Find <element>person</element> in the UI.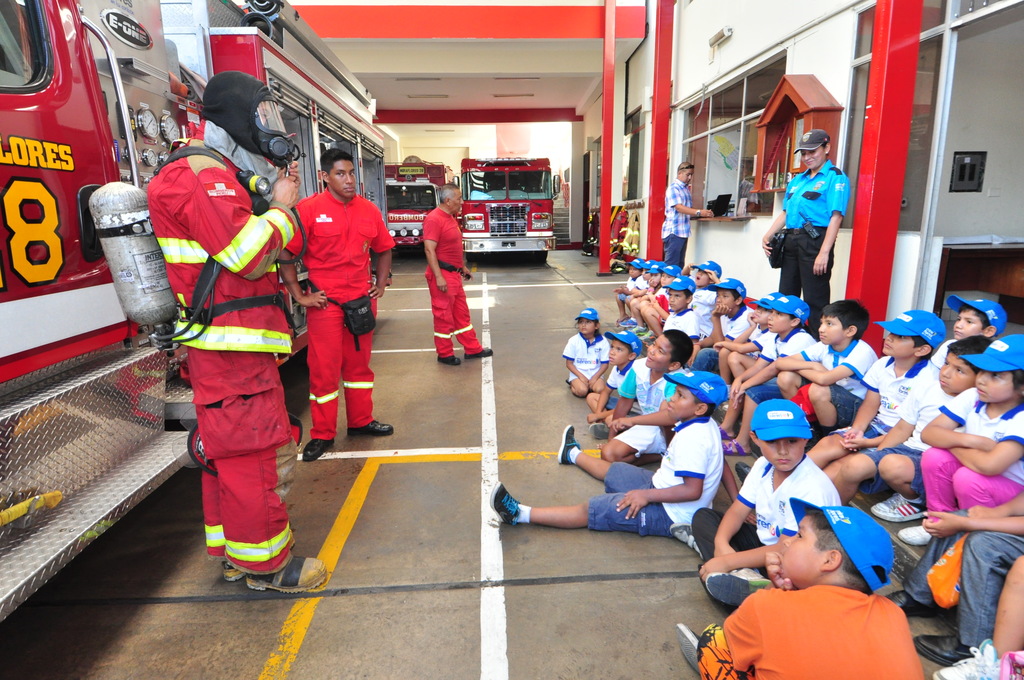
UI element at BBox(689, 391, 835, 608).
